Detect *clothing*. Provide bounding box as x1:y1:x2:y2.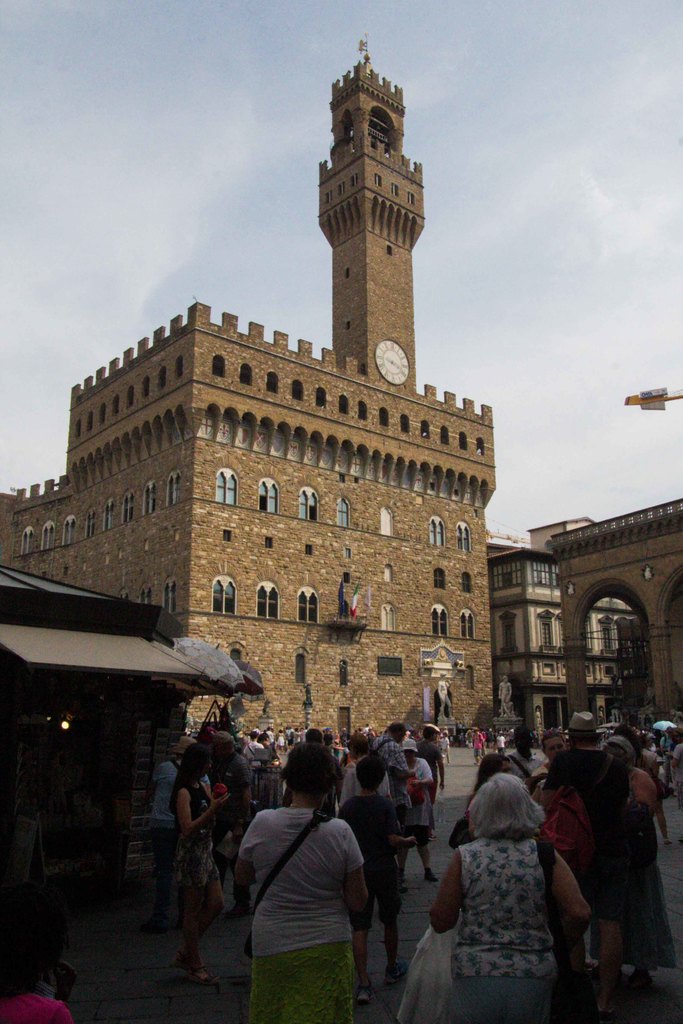
548:746:626:811.
